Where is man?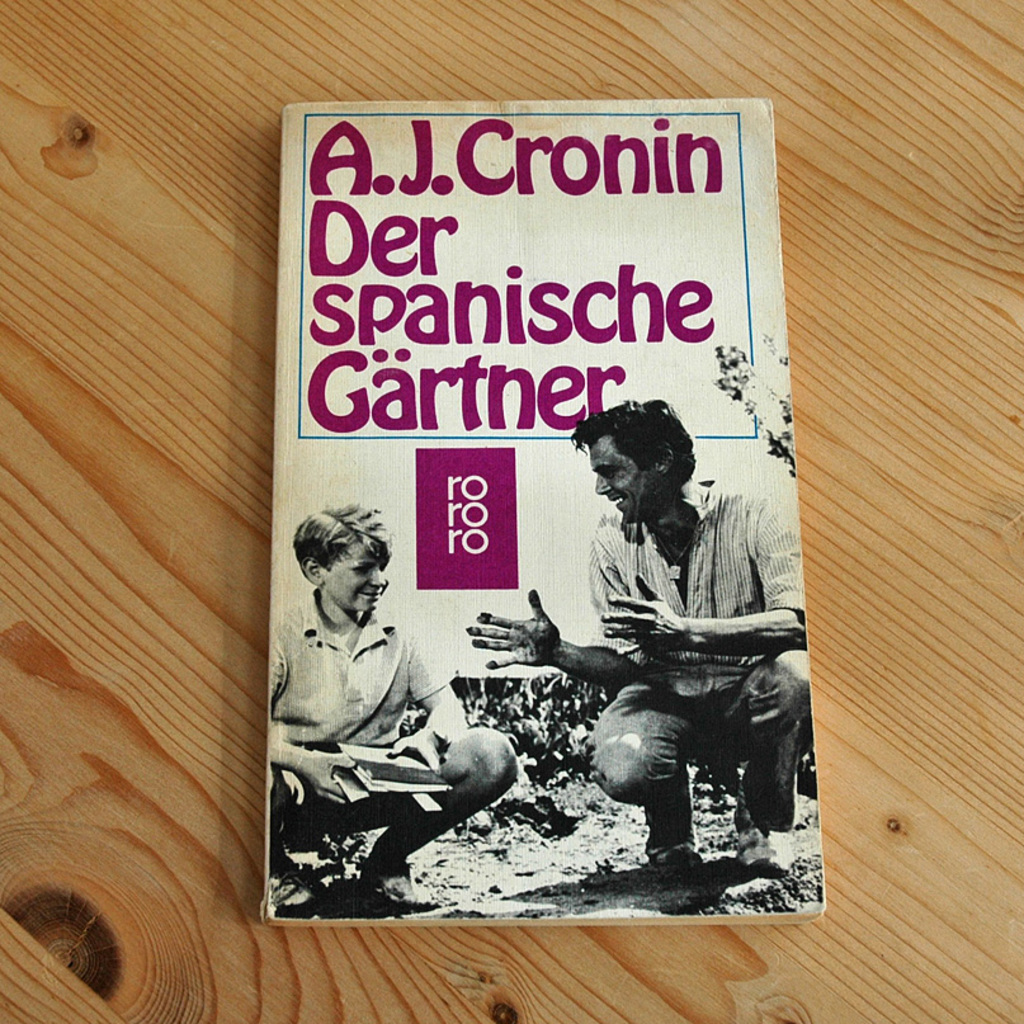
region(269, 500, 519, 920).
